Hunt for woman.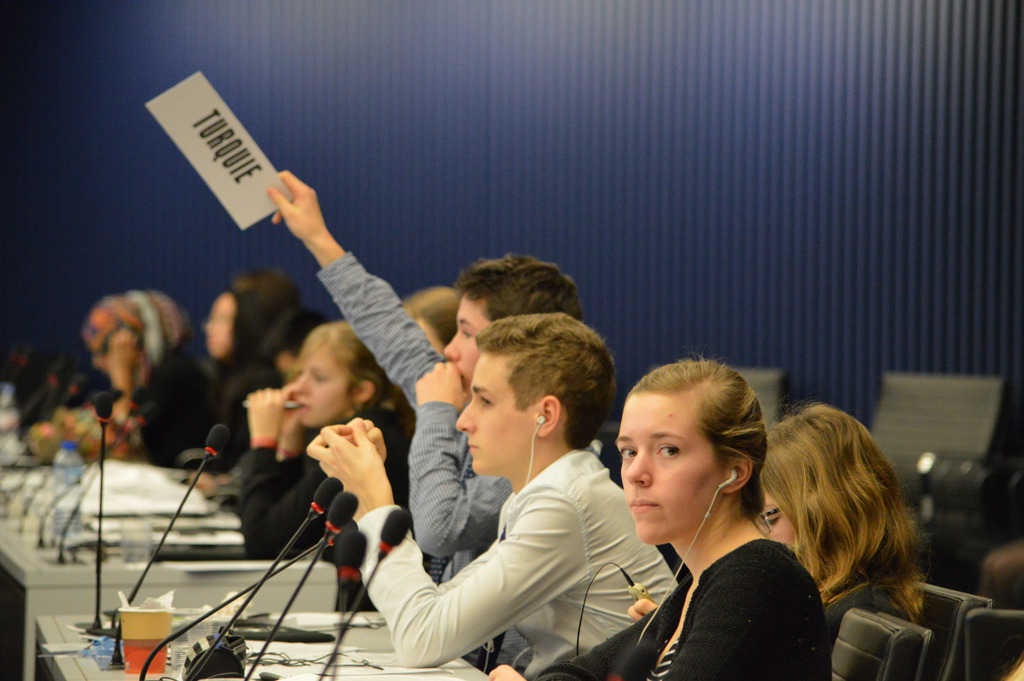
Hunted down at 240, 316, 394, 559.
